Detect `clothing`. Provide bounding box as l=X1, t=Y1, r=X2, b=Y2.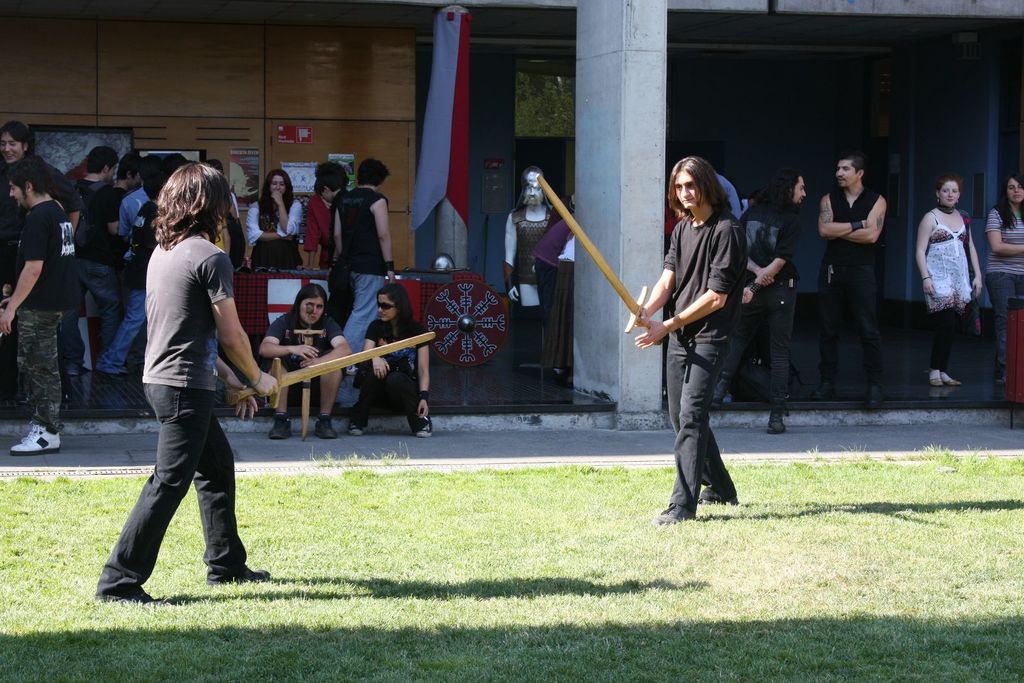
l=534, t=209, r=572, b=374.
